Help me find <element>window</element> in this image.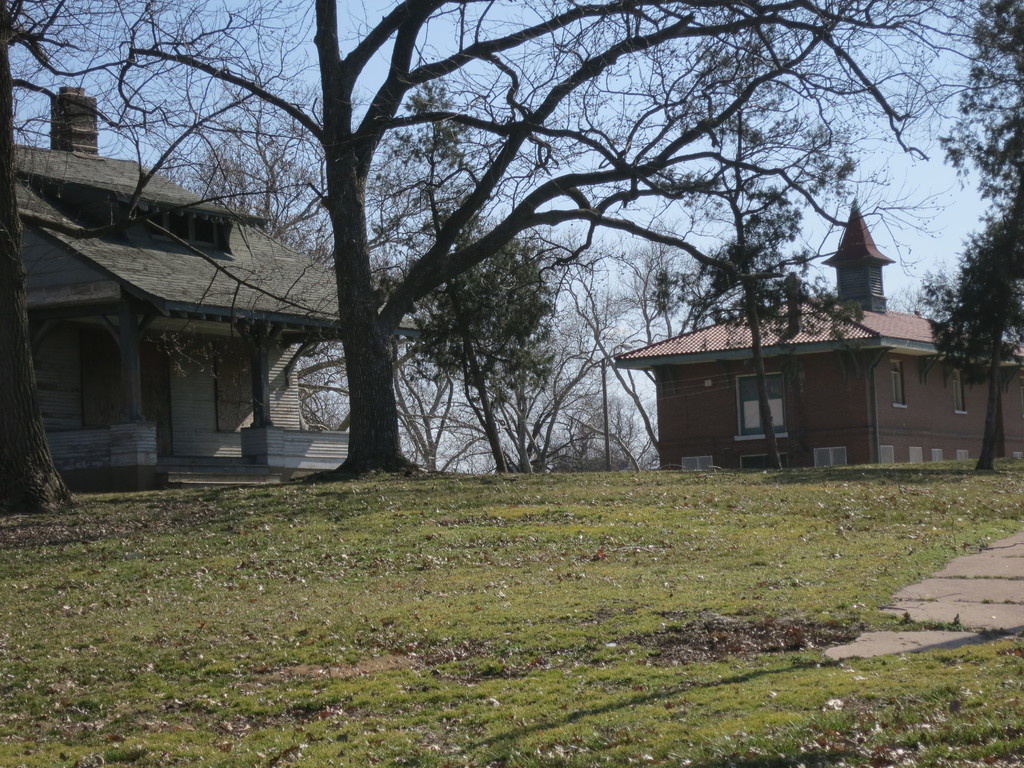
Found it: l=950, t=370, r=965, b=415.
